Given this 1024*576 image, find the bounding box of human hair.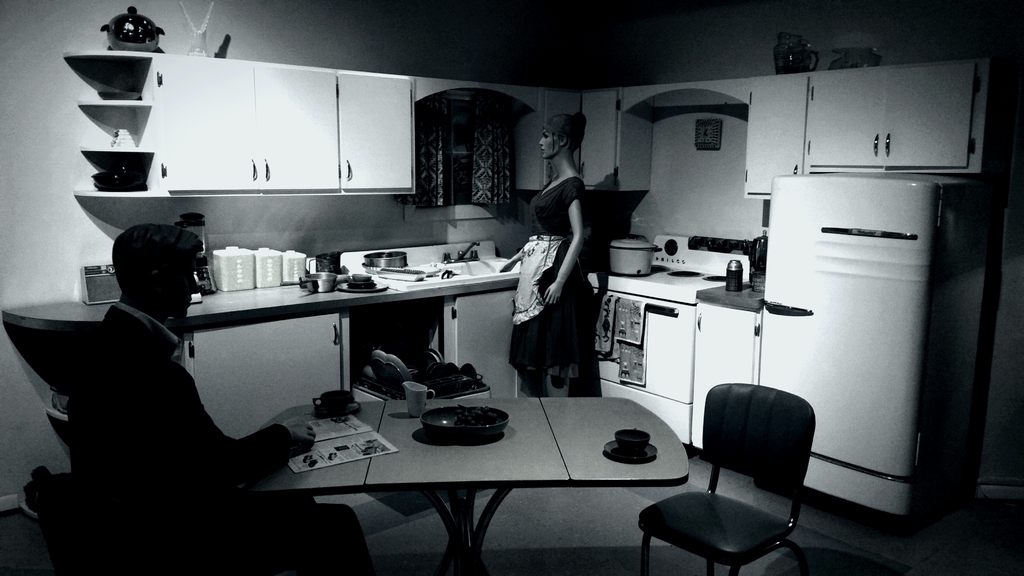
108,217,194,304.
